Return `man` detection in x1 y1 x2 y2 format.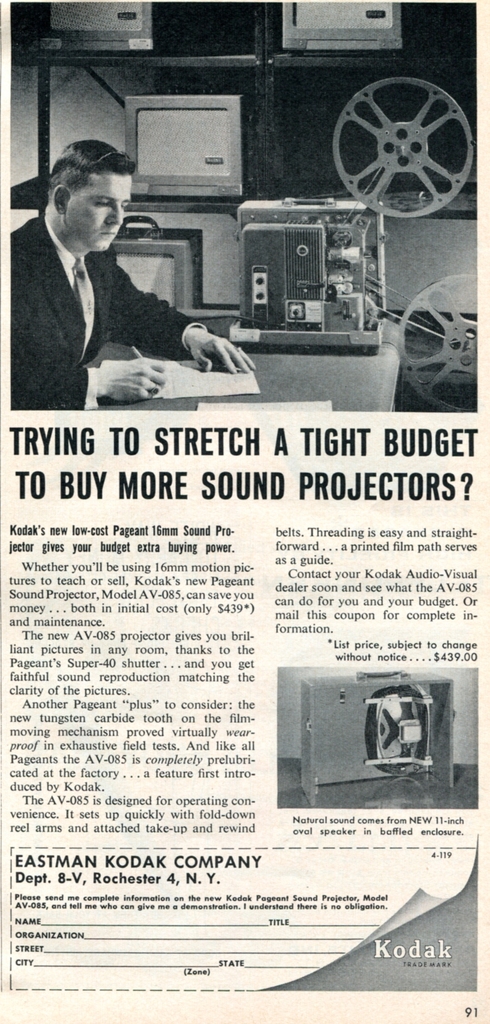
12 134 236 401.
